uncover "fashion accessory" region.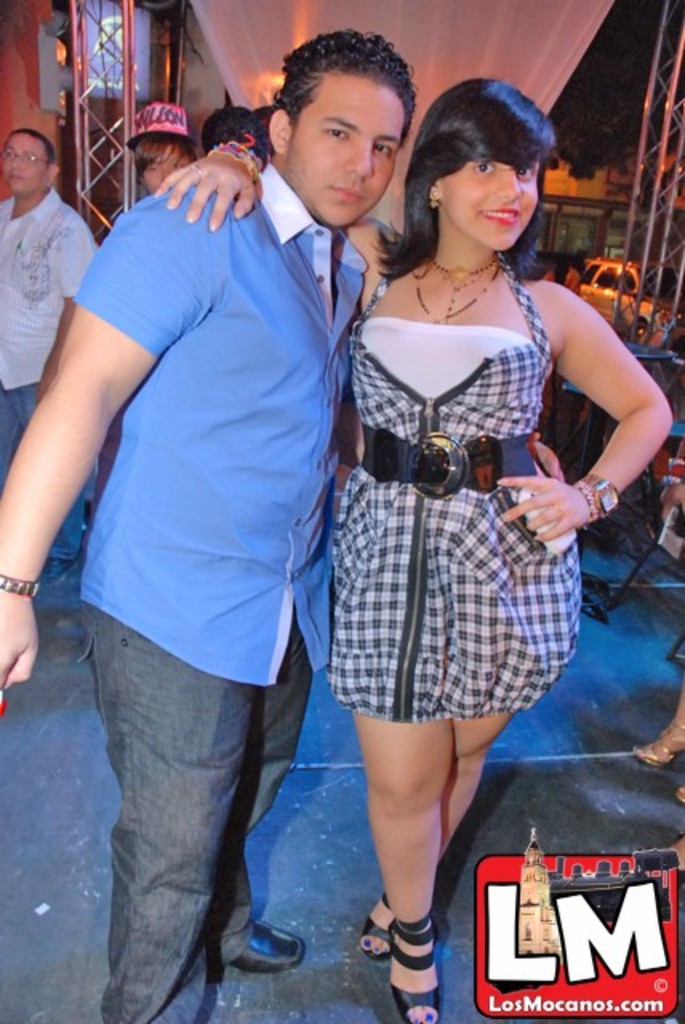
Uncovered: <box>403,264,509,330</box>.
